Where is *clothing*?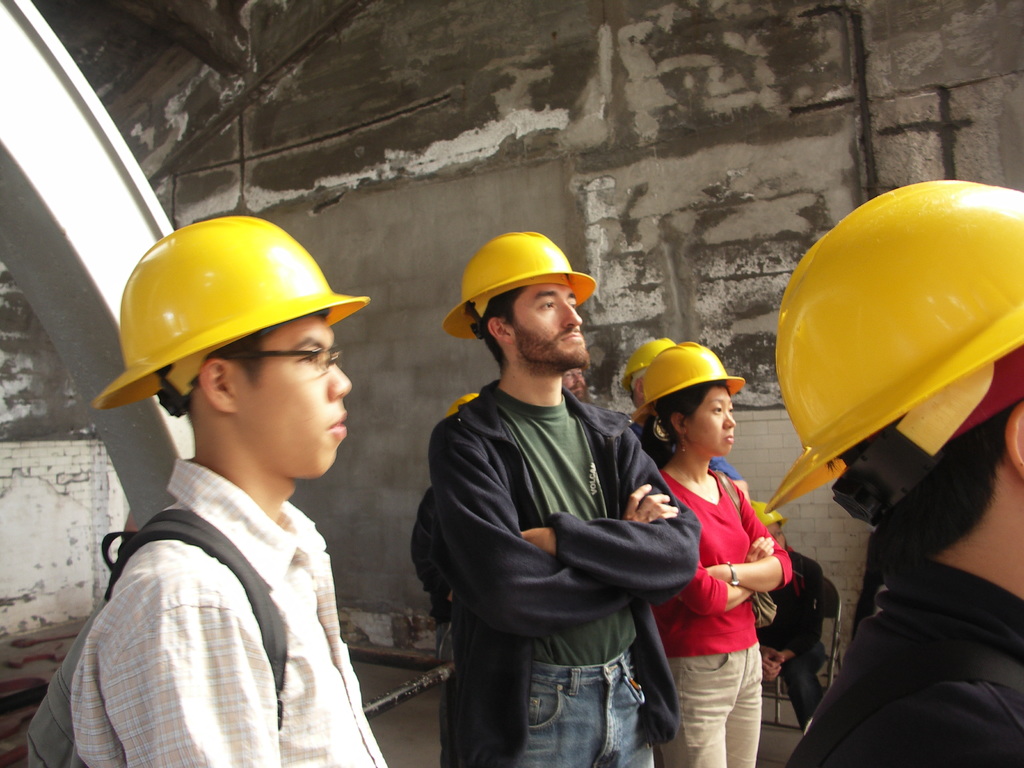
crop(429, 385, 703, 767).
